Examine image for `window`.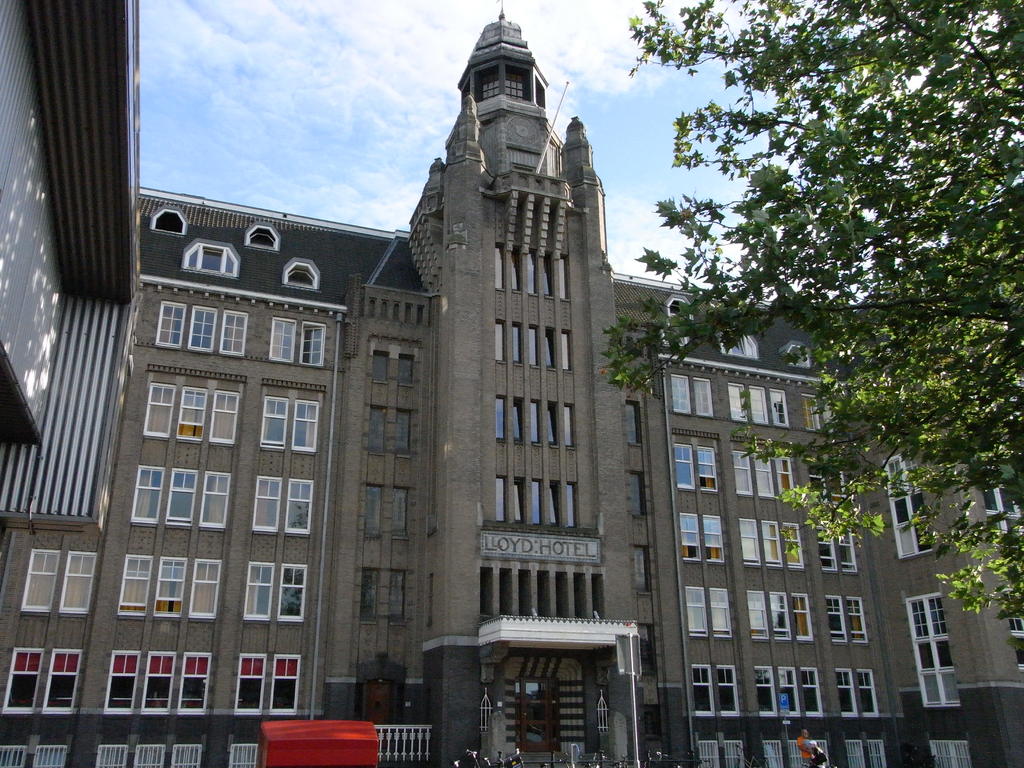
Examination result: 374:352:388:383.
